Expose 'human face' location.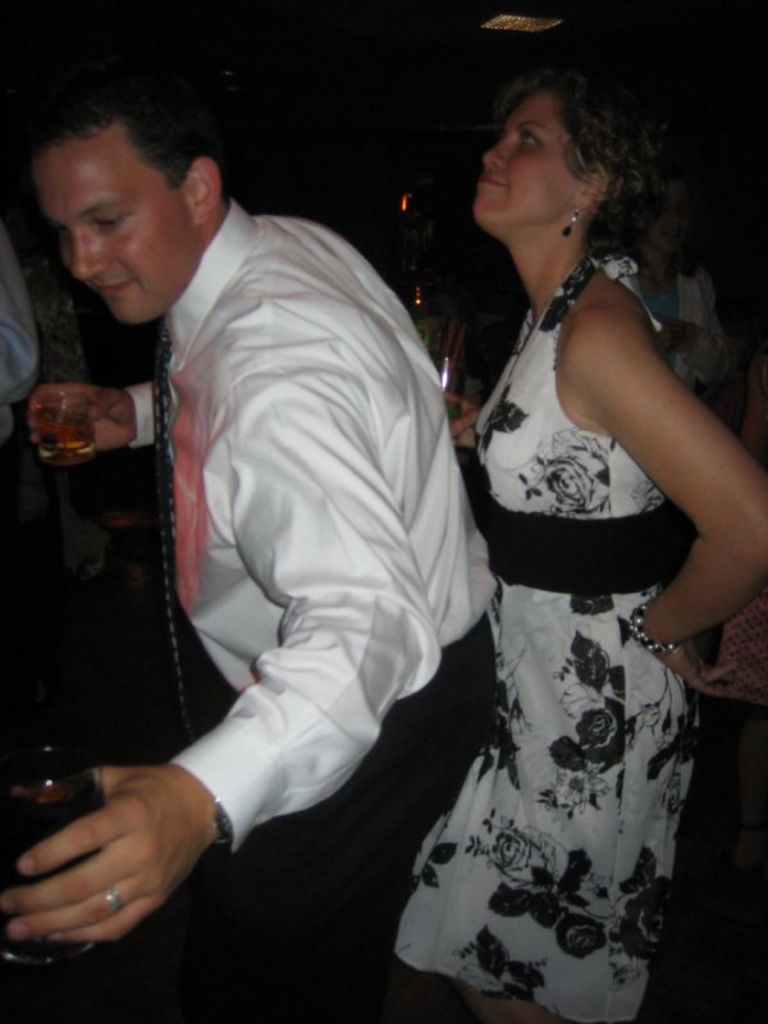
Exposed at {"x1": 648, "y1": 174, "x2": 692, "y2": 253}.
